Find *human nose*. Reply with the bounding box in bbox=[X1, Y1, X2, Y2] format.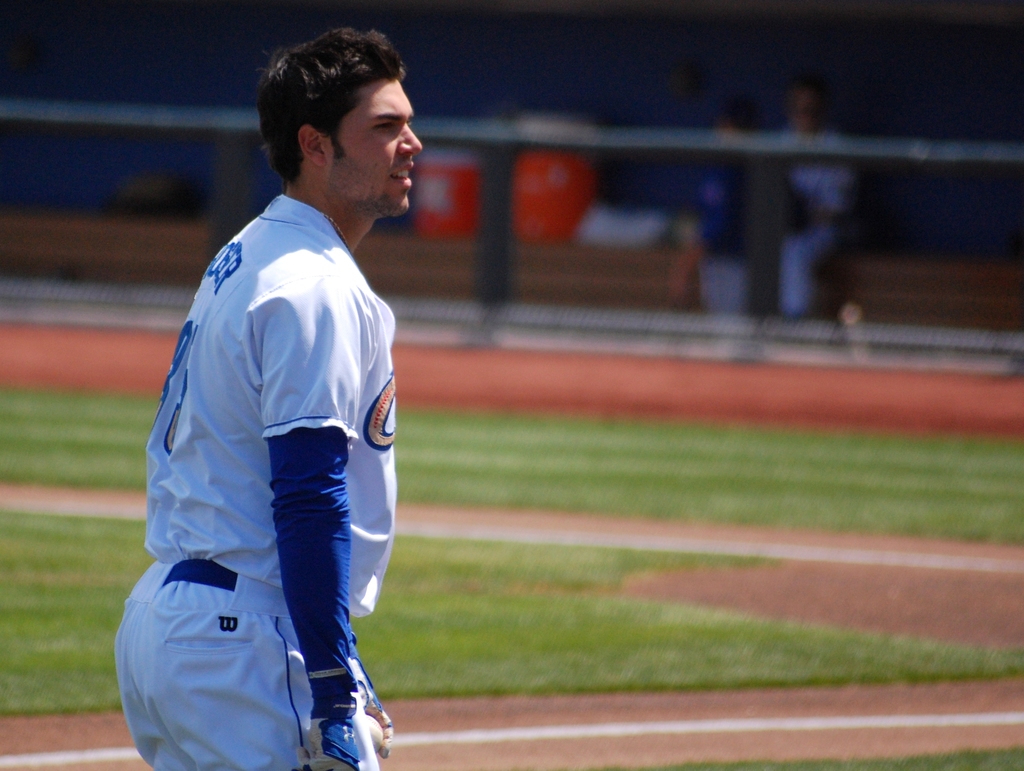
bbox=[399, 123, 424, 154].
